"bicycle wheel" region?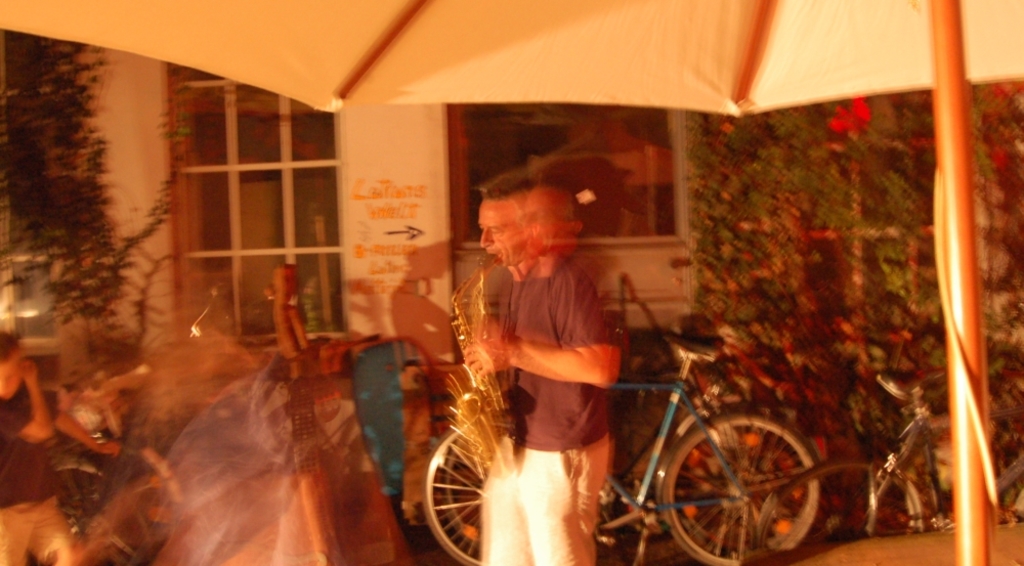
BBox(655, 407, 834, 555)
